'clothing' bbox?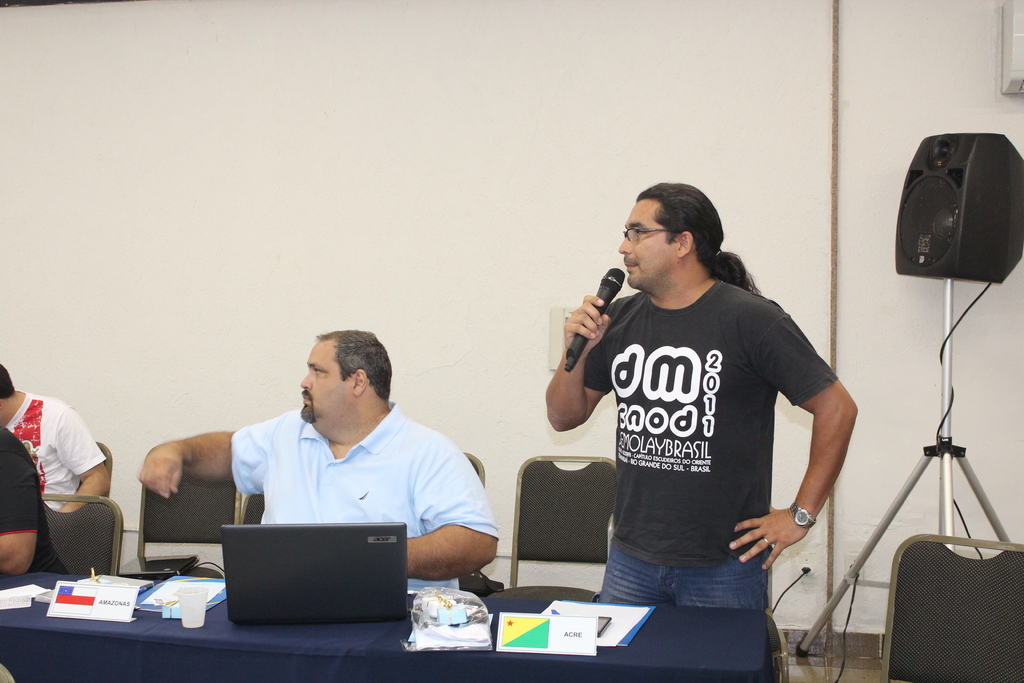
[left=7, top=398, right=115, bottom=523]
